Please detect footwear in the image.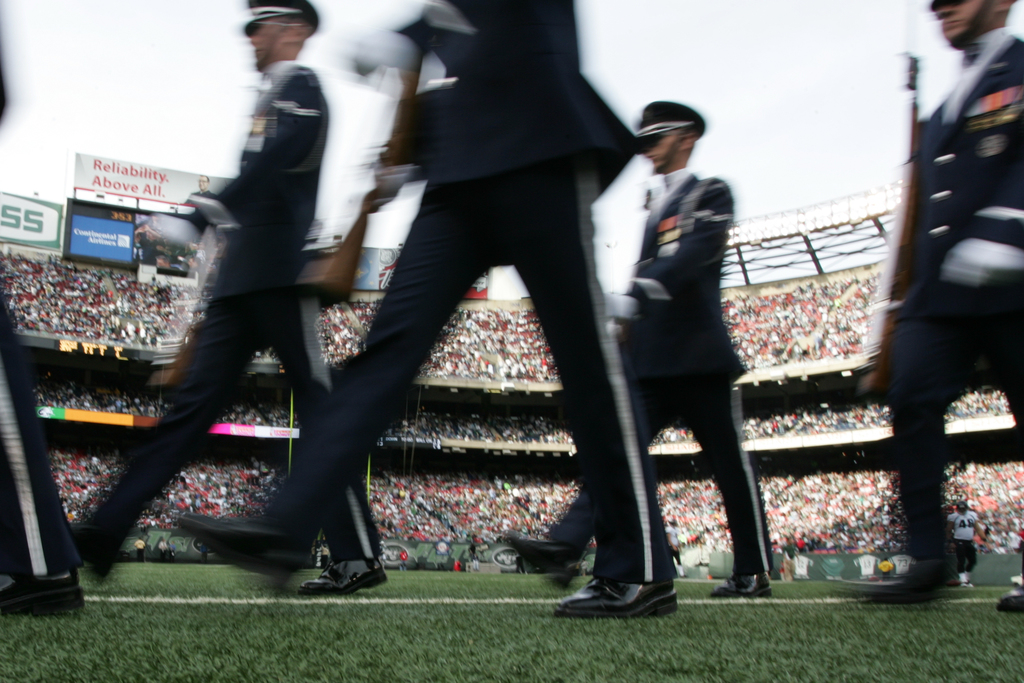
[x1=703, y1=568, x2=774, y2=599].
